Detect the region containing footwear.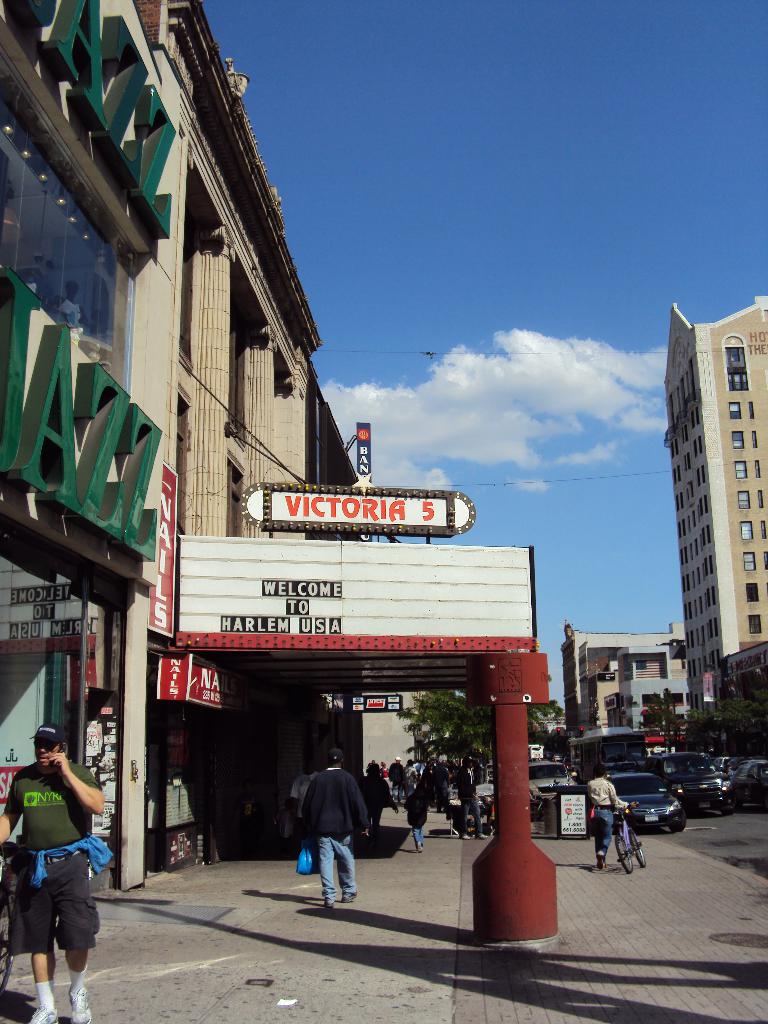
[71, 984, 100, 1023].
